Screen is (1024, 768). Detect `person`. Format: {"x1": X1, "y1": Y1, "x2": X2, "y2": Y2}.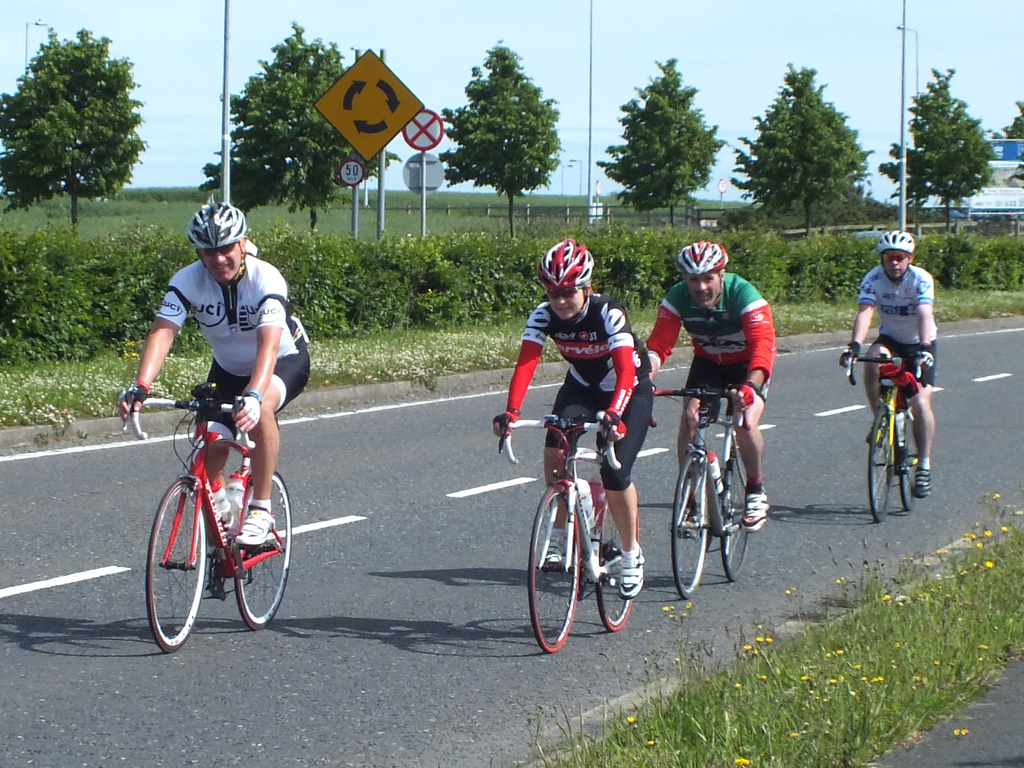
{"x1": 492, "y1": 237, "x2": 657, "y2": 594}.
